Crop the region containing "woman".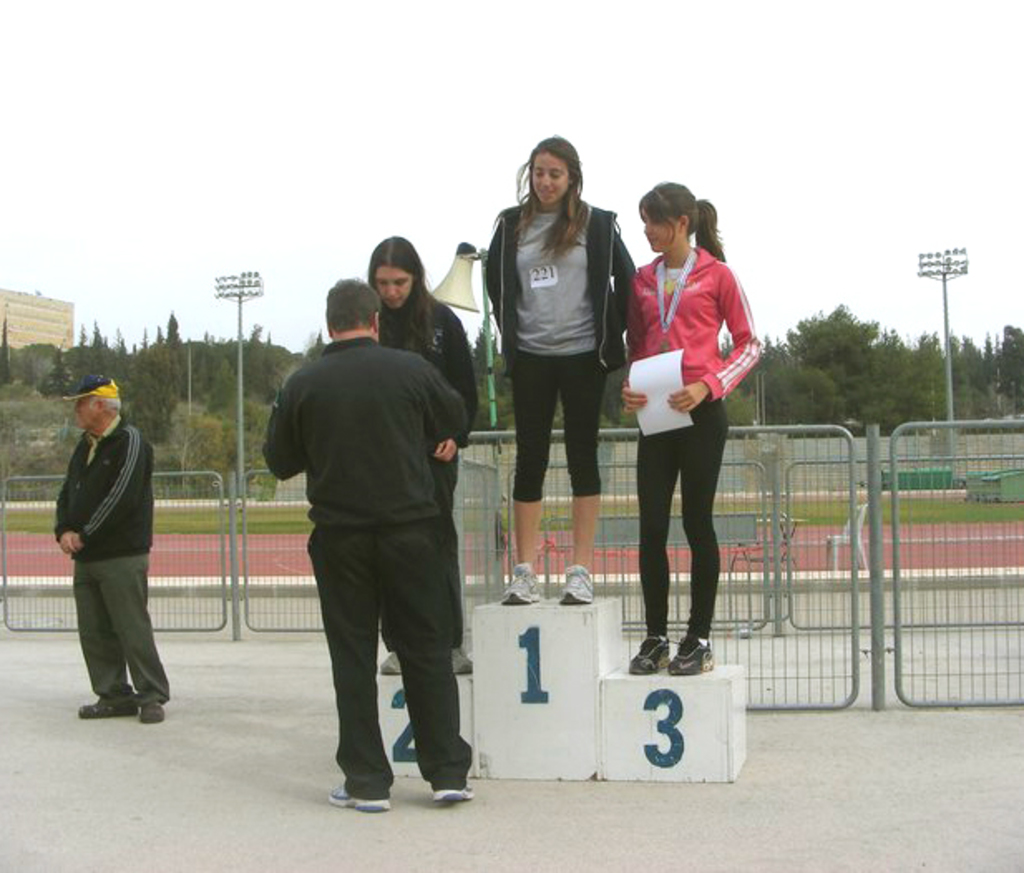
Crop region: box(617, 178, 760, 674).
